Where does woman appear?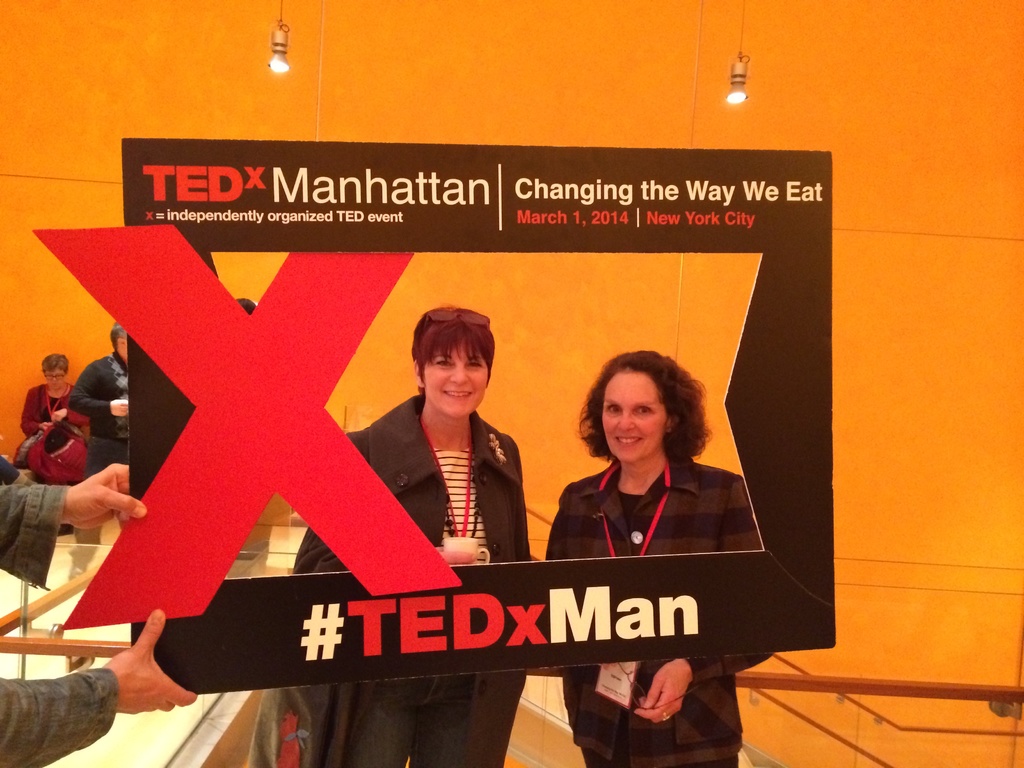
Appears at rect(287, 296, 541, 767).
